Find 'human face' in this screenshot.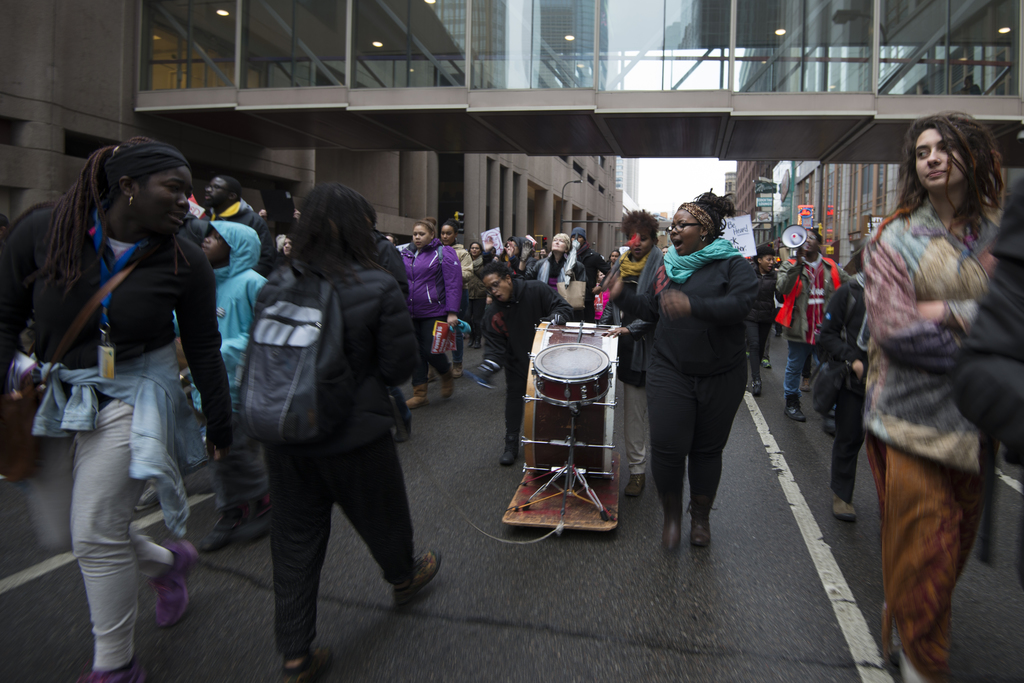
The bounding box for 'human face' is (left=670, top=204, right=703, bottom=252).
